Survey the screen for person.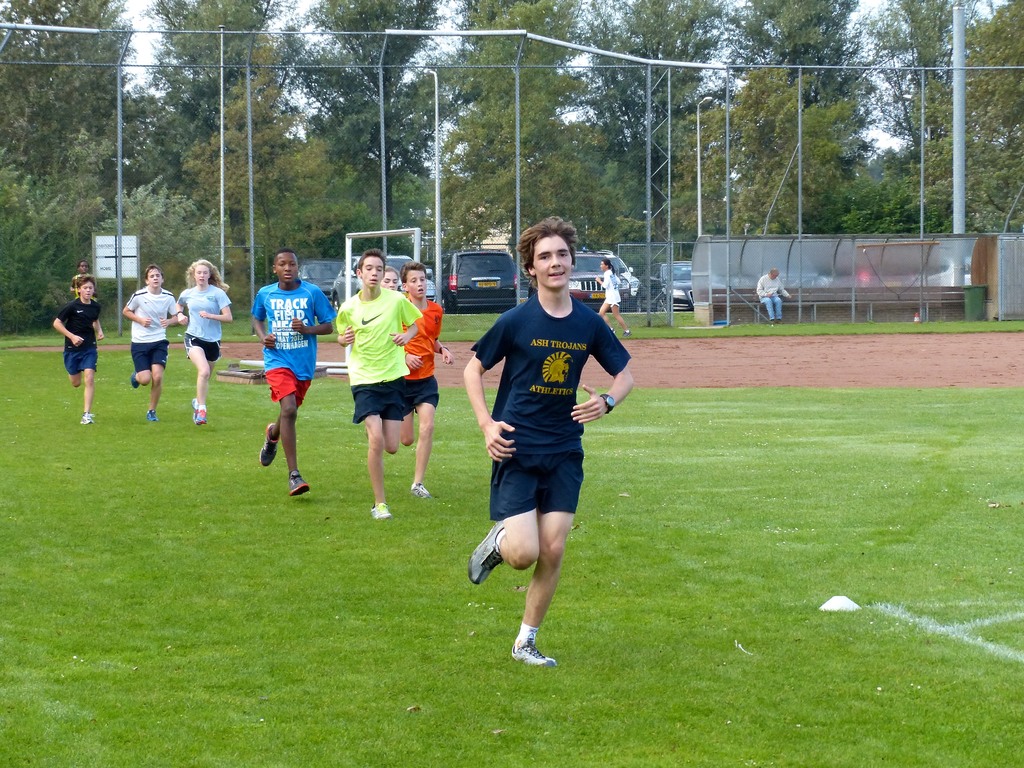
Survey found: (122,263,178,423).
